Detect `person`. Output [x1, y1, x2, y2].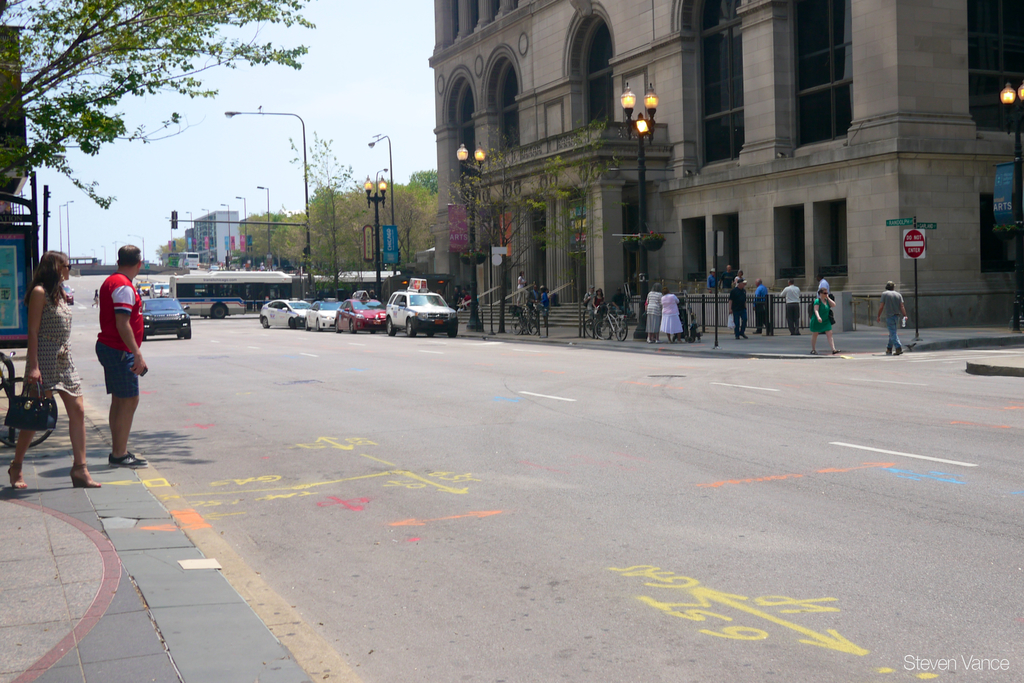
[753, 274, 774, 338].
